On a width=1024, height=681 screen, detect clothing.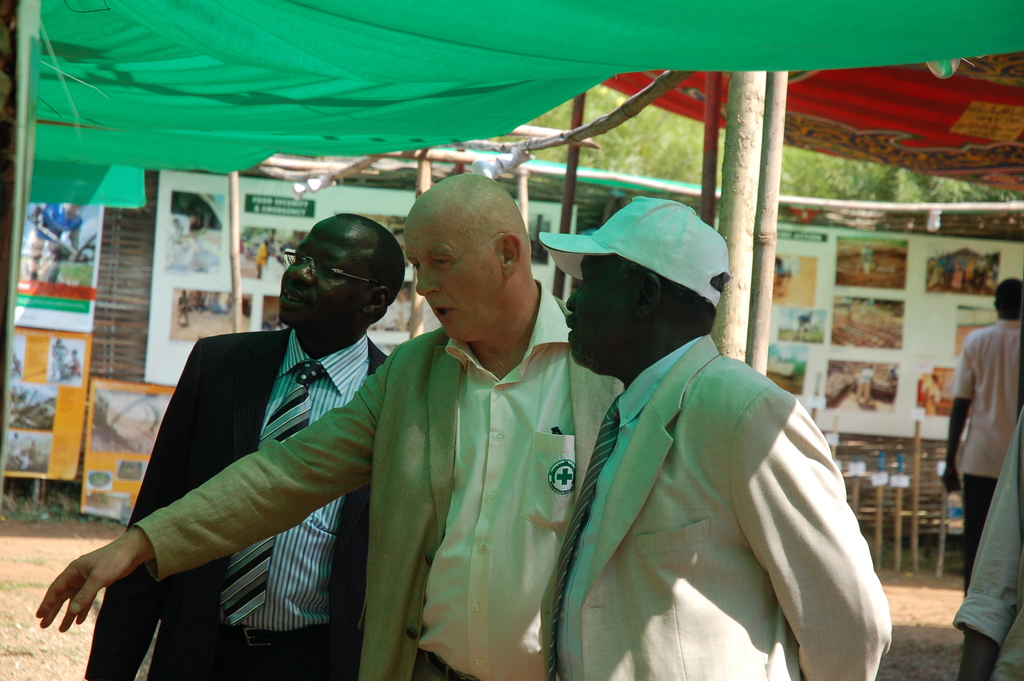
box(952, 404, 1023, 645).
